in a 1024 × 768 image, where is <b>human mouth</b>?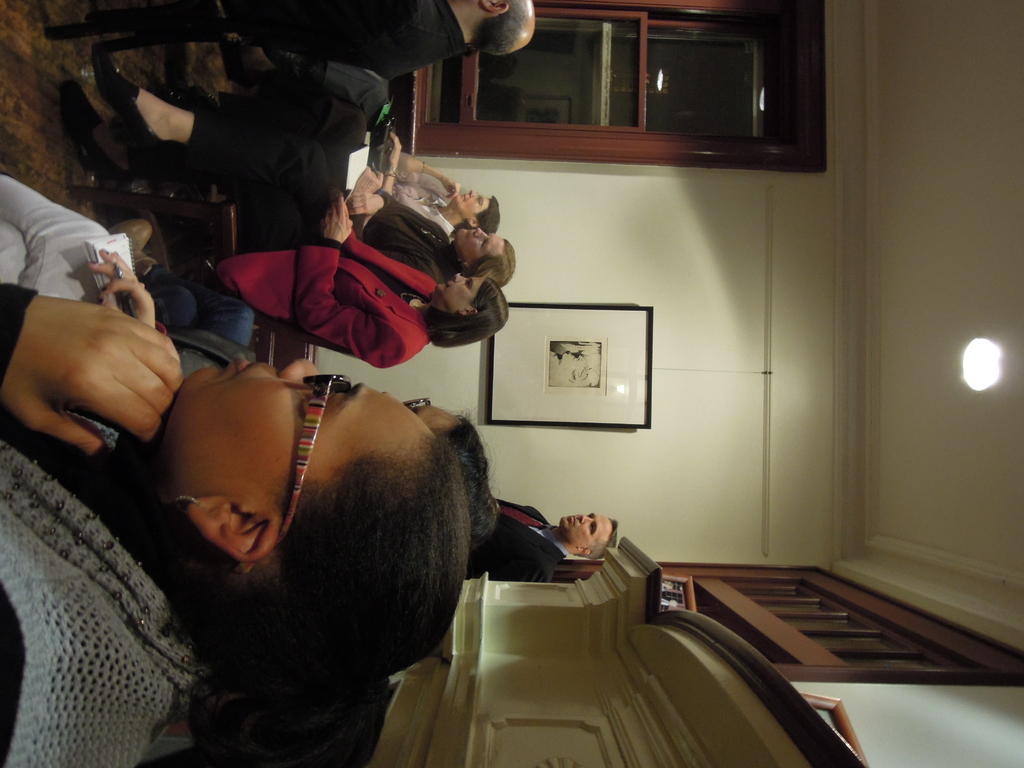
<box>563,512,577,532</box>.
